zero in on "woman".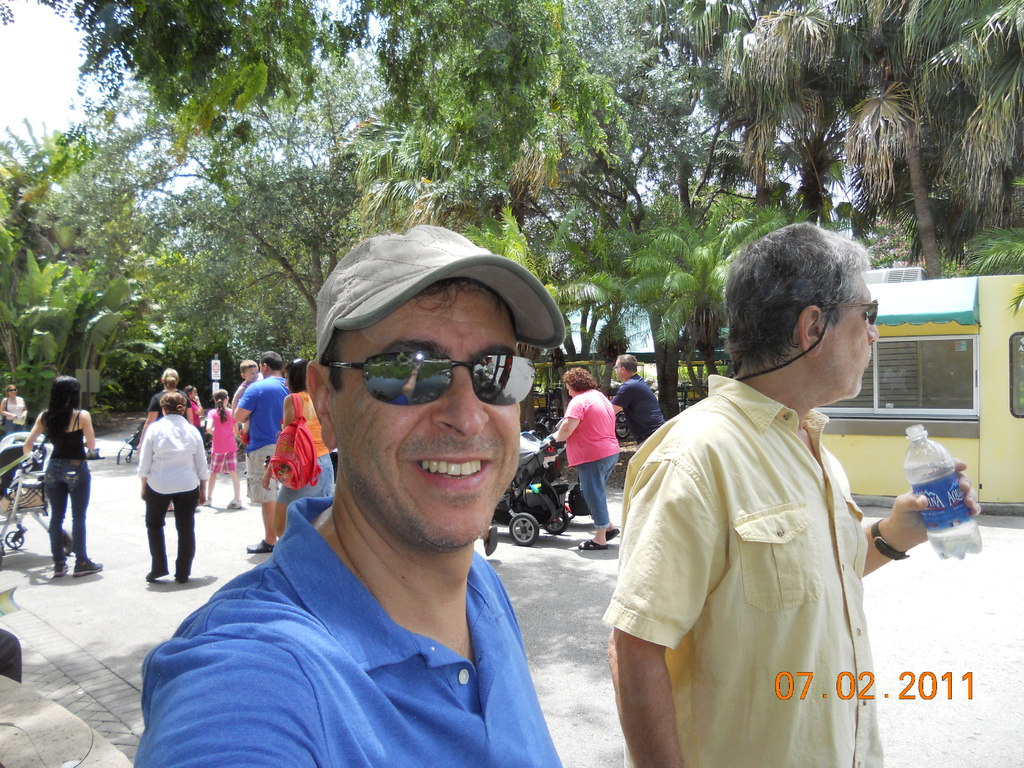
Zeroed in: crop(133, 396, 209, 588).
